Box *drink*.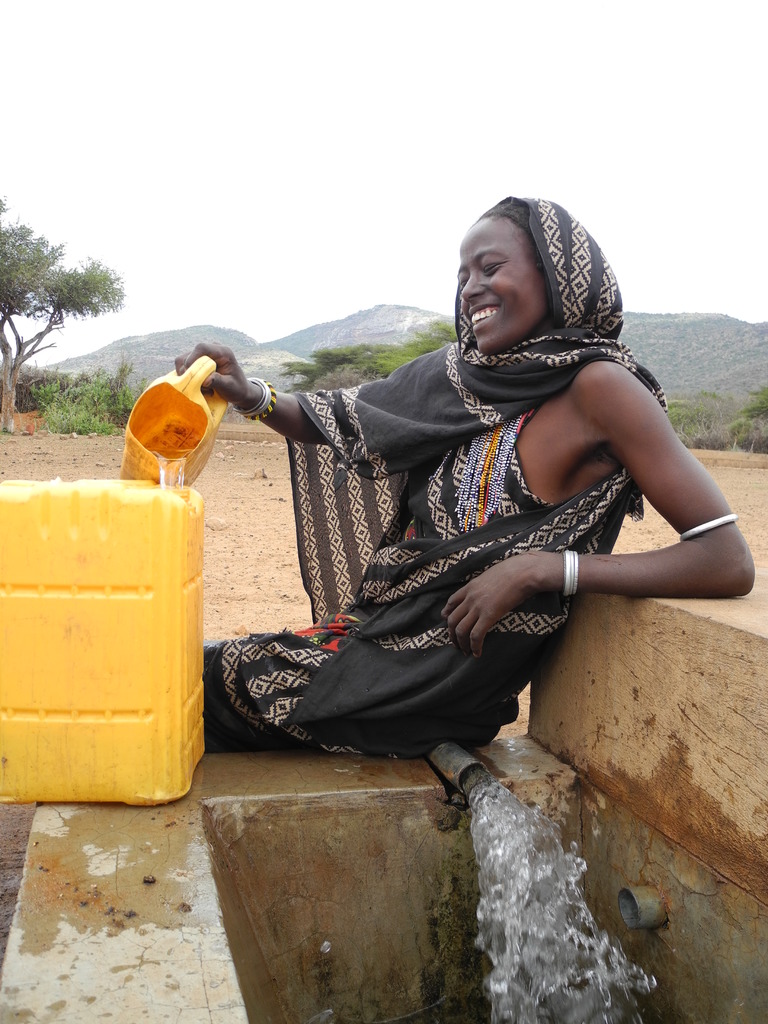
(x1=159, y1=456, x2=190, y2=493).
